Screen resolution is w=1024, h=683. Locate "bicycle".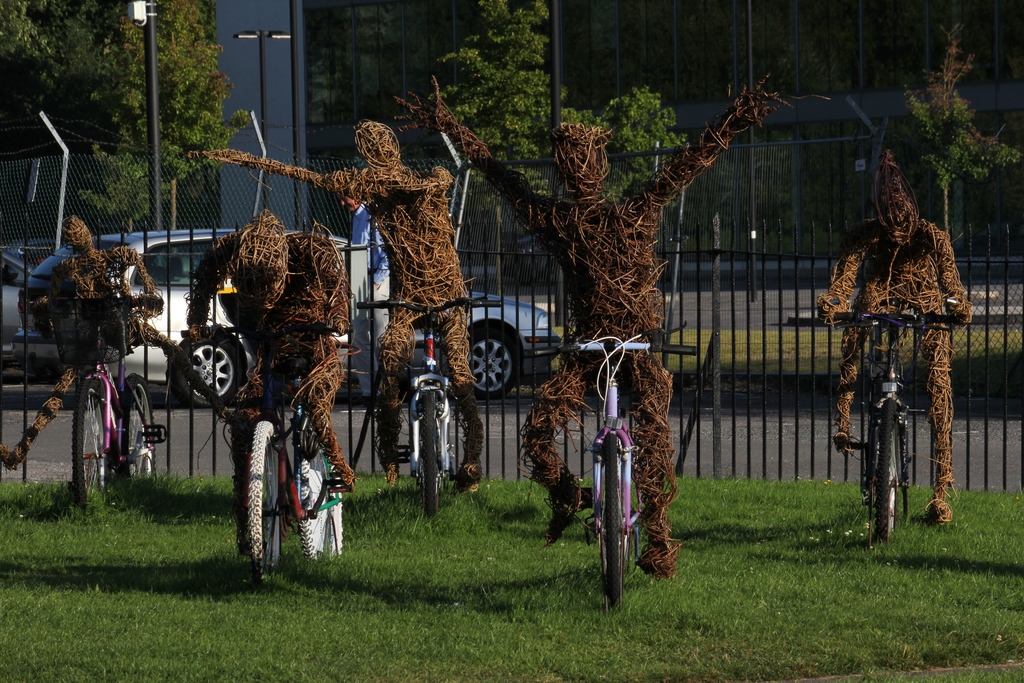
crop(30, 307, 154, 509).
